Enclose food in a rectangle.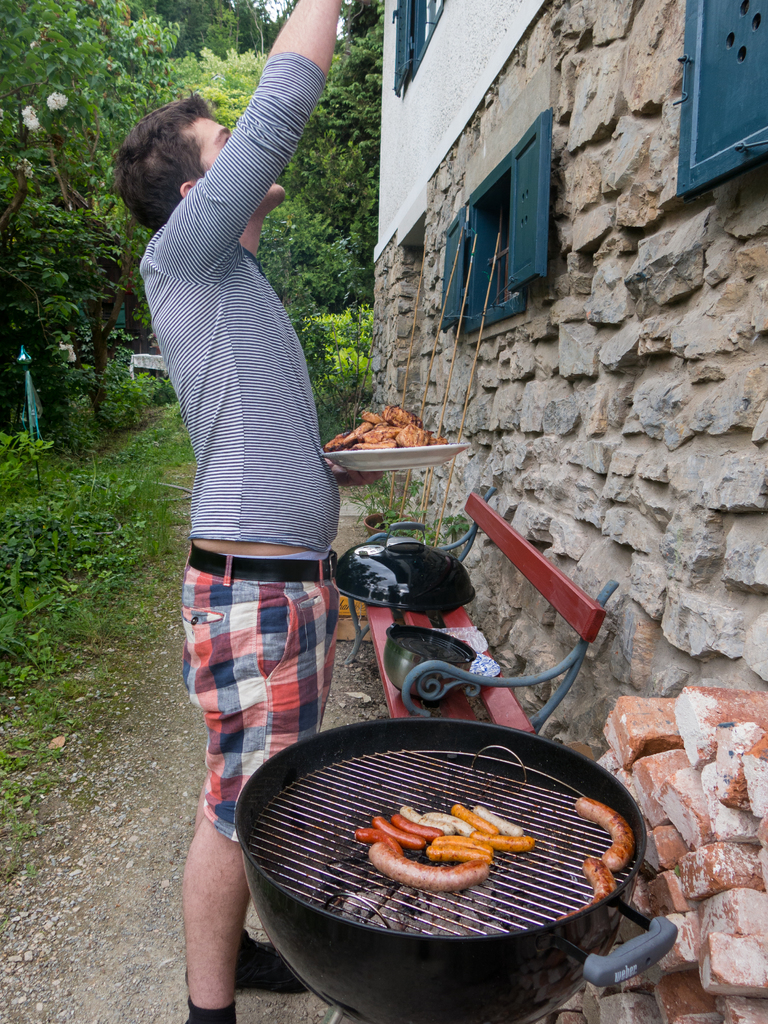
bbox=(355, 827, 401, 856).
